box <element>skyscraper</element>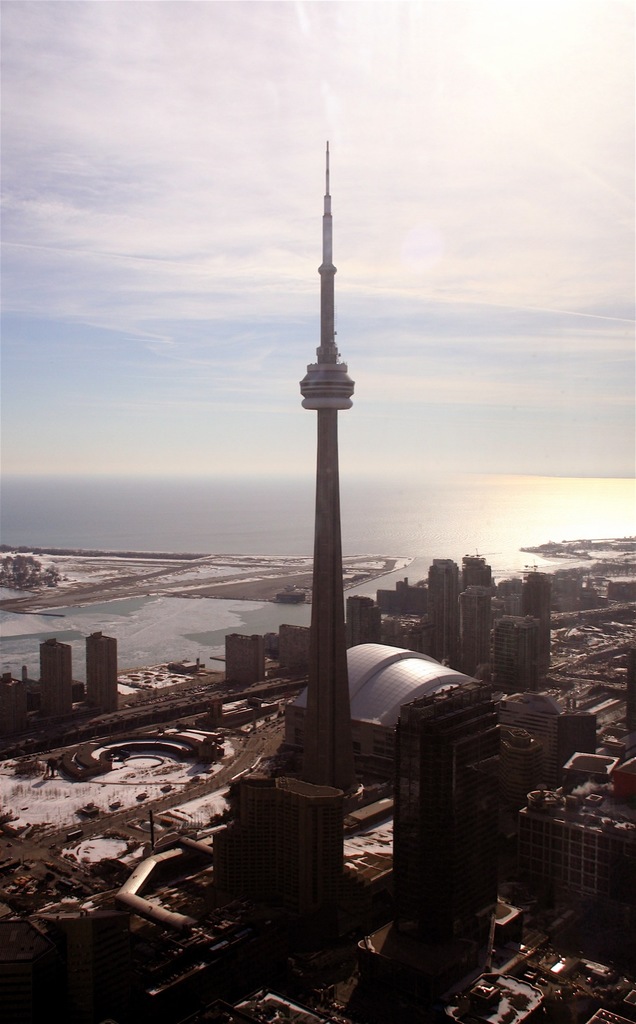
box=[92, 635, 118, 712]
